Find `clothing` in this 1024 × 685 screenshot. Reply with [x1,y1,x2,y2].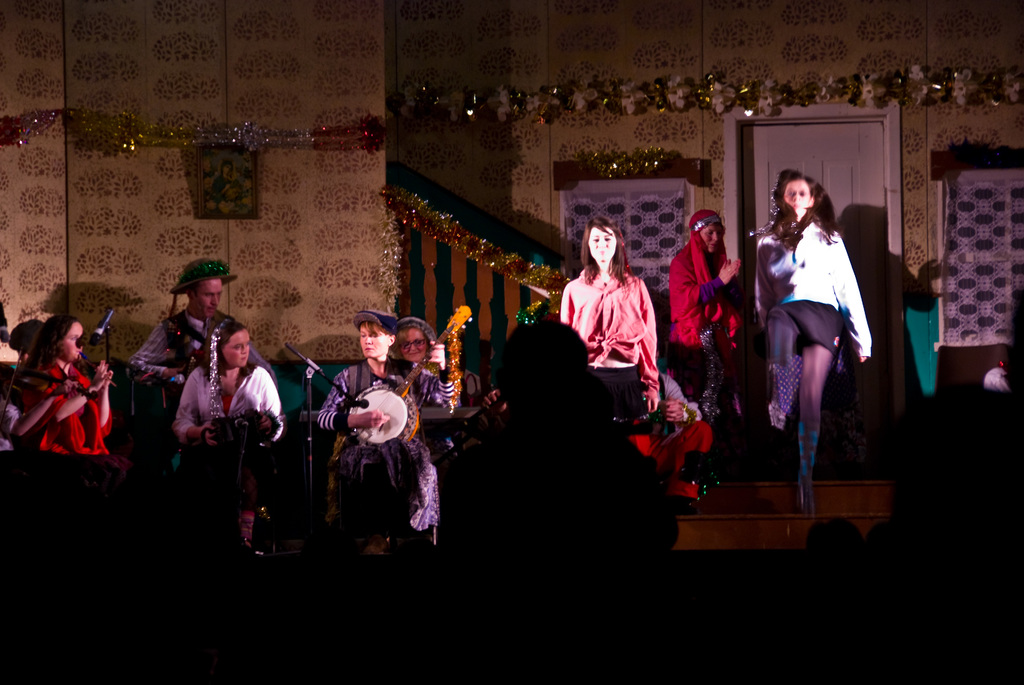
[755,224,872,348].
